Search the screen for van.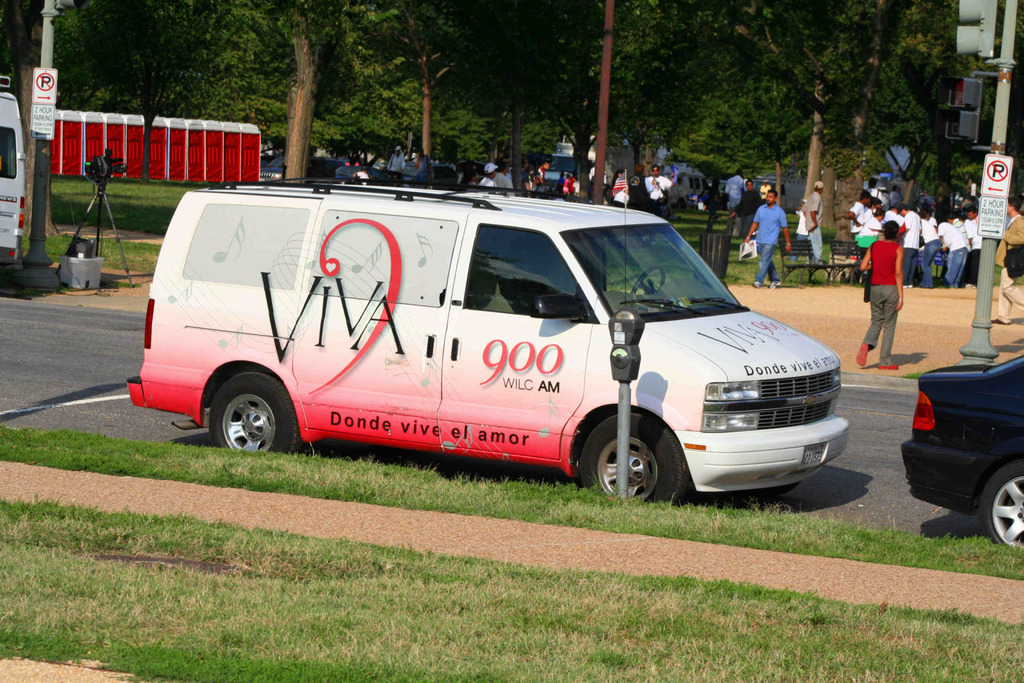
Found at [left=0, top=85, right=28, bottom=269].
